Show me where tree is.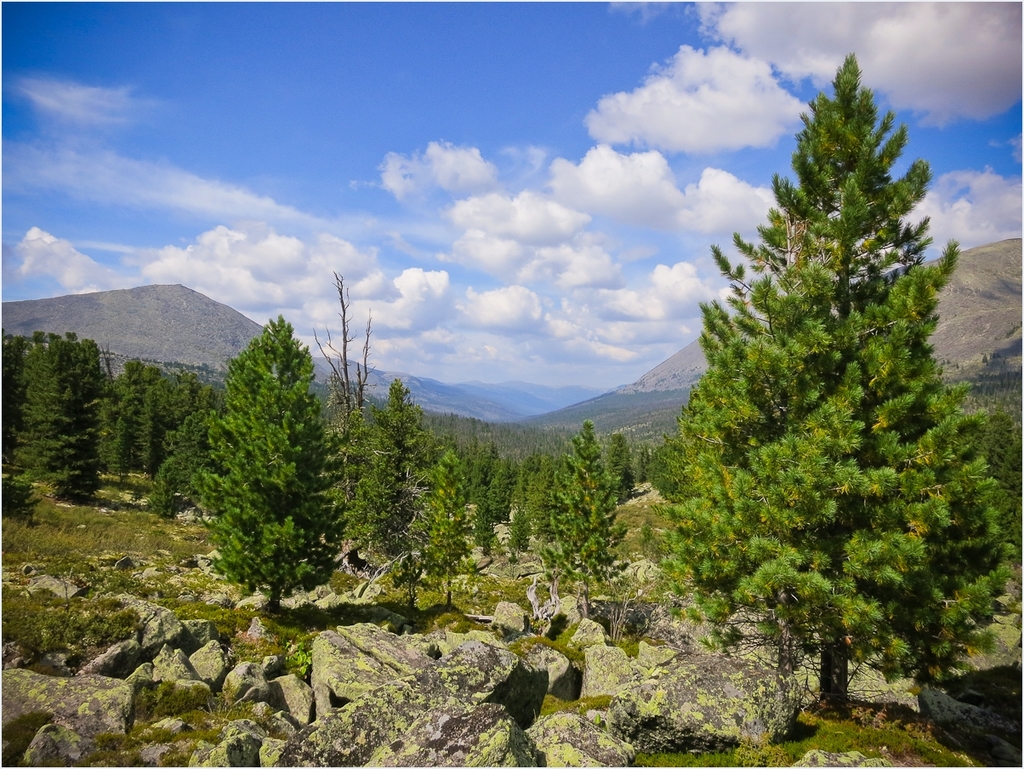
tree is at <region>654, 54, 1020, 720</region>.
